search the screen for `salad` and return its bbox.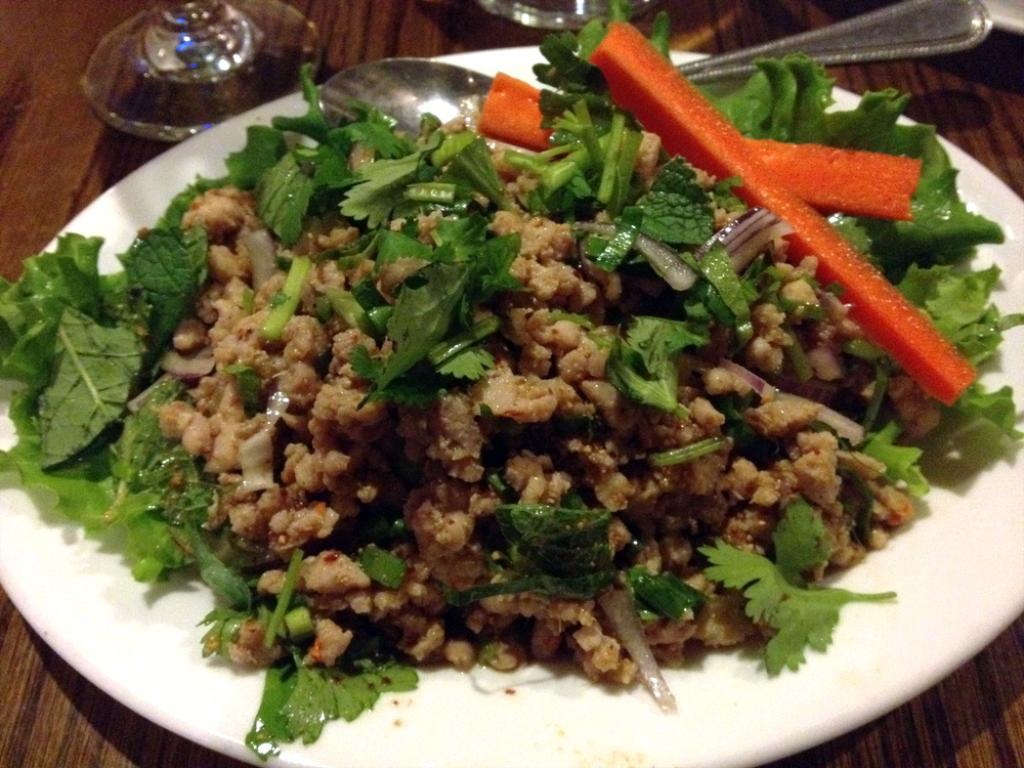
Found: region(0, 0, 1023, 767).
